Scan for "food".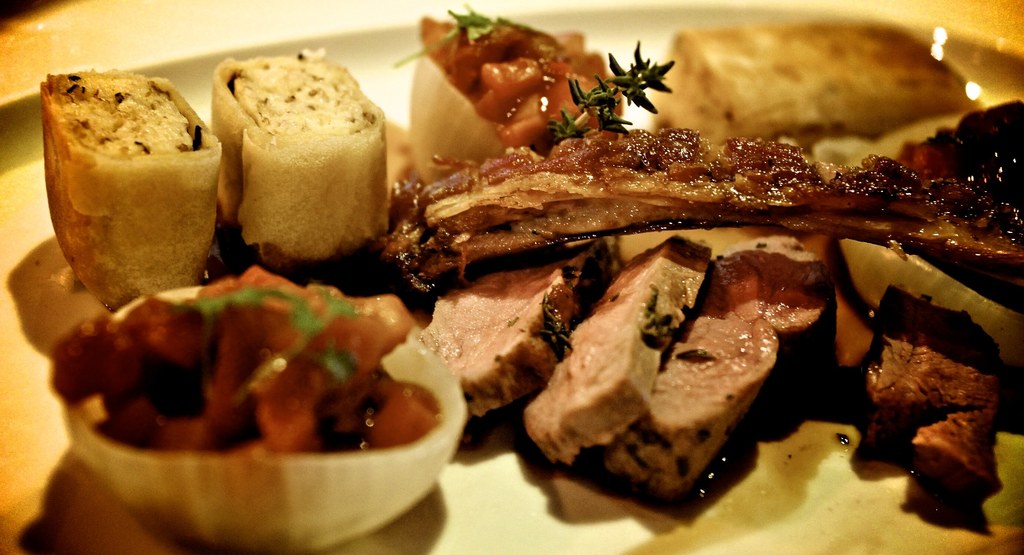
Scan result: (left=34, top=69, right=224, bottom=314).
